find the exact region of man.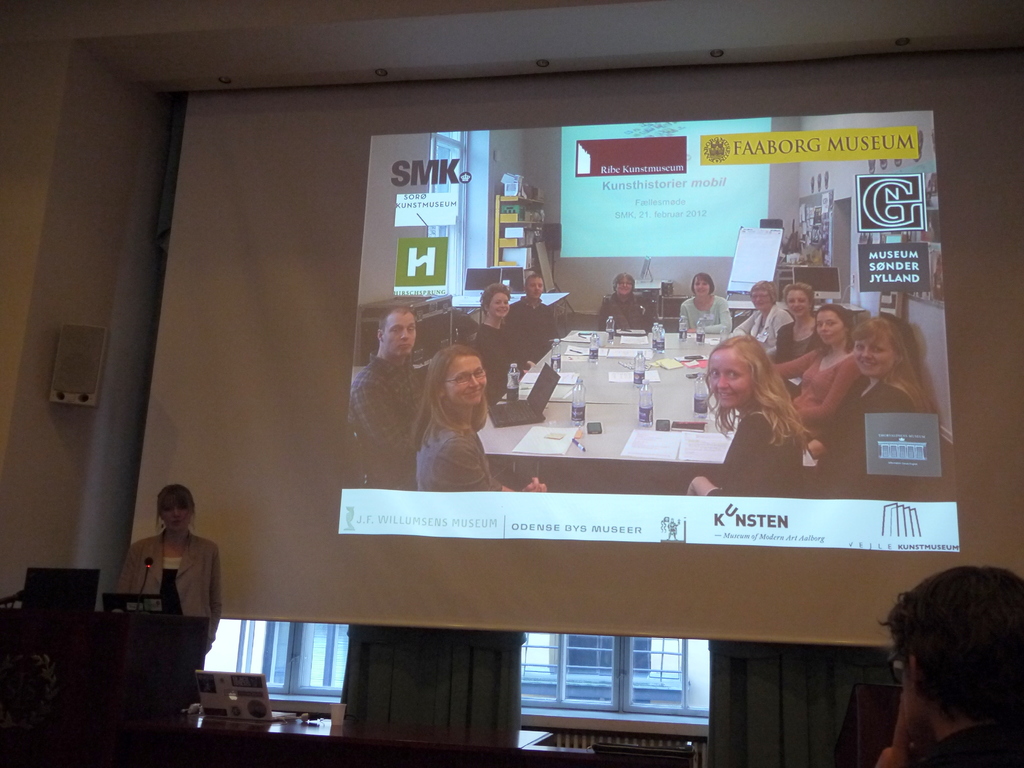
Exact region: l=836, t=576, r=1023, b=764.
